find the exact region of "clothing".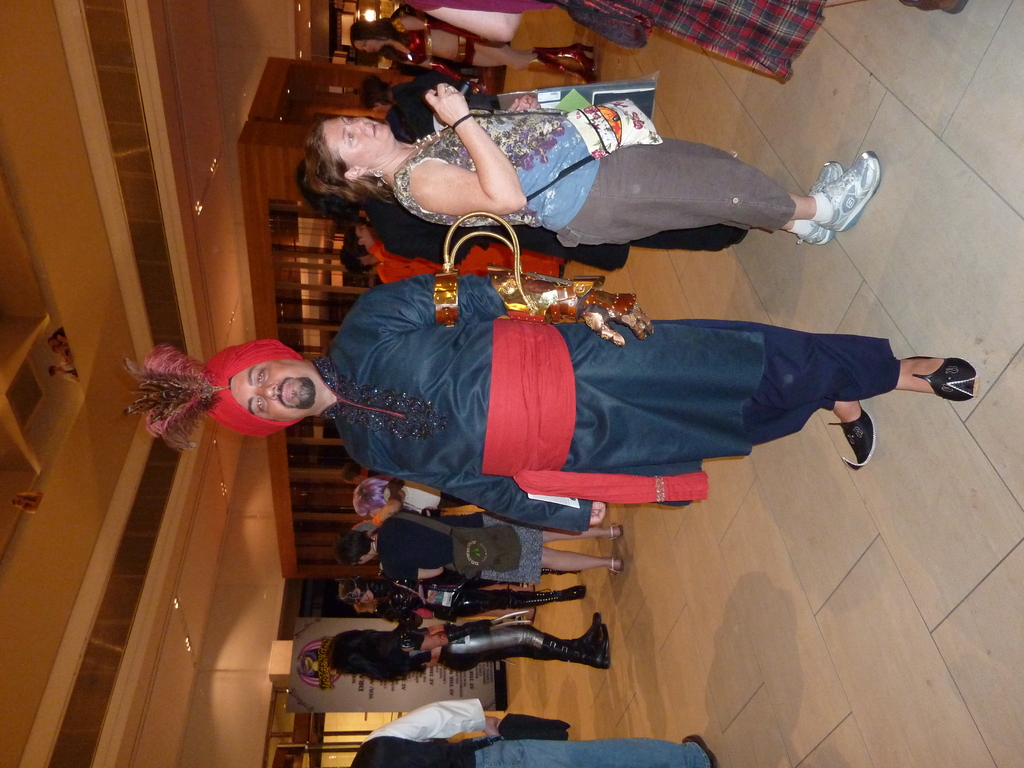
Exact region: (396,0,822,84).
